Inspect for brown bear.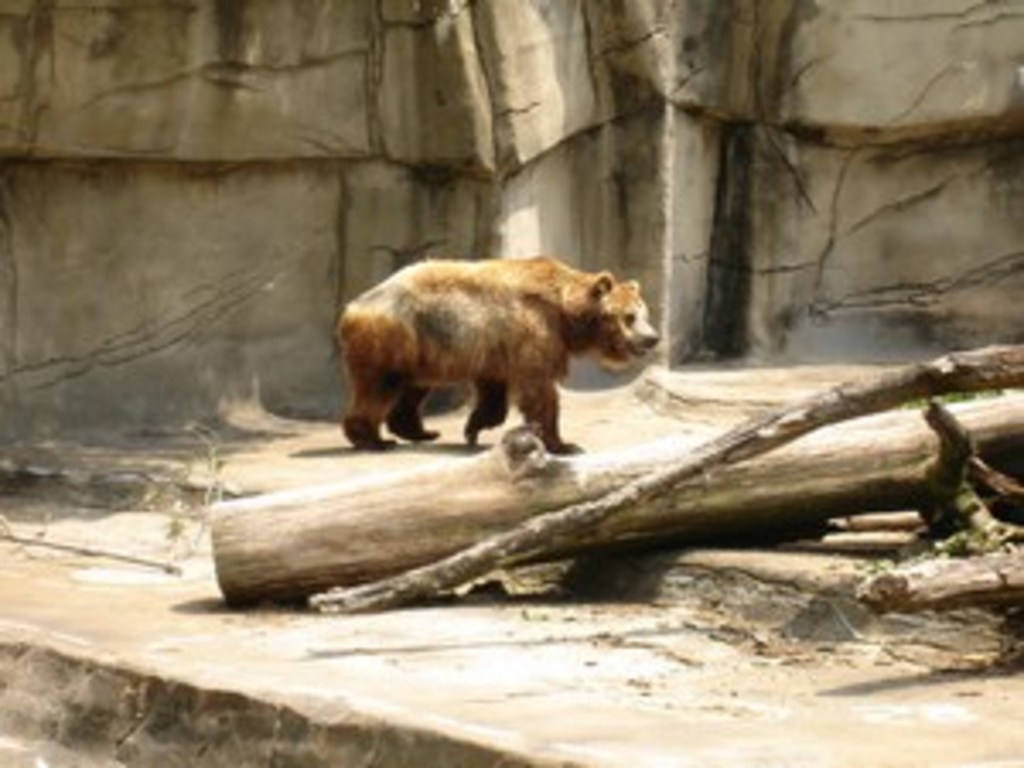
Inspection: (331, 249, 662, 454).
